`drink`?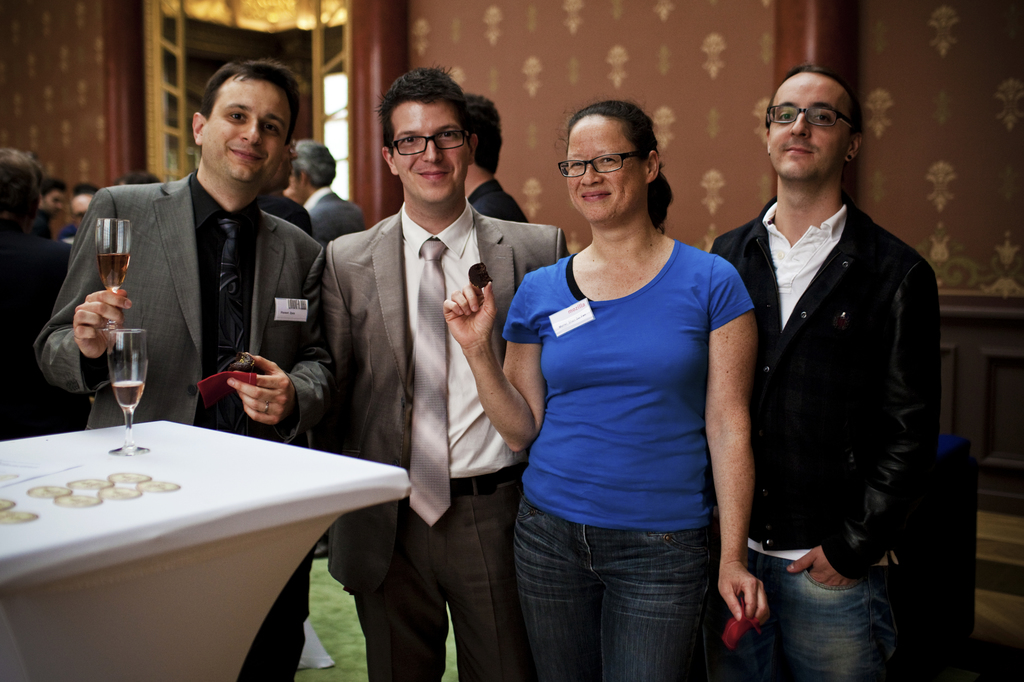
[x1=104, y1=329, x2=147, y2=456]
